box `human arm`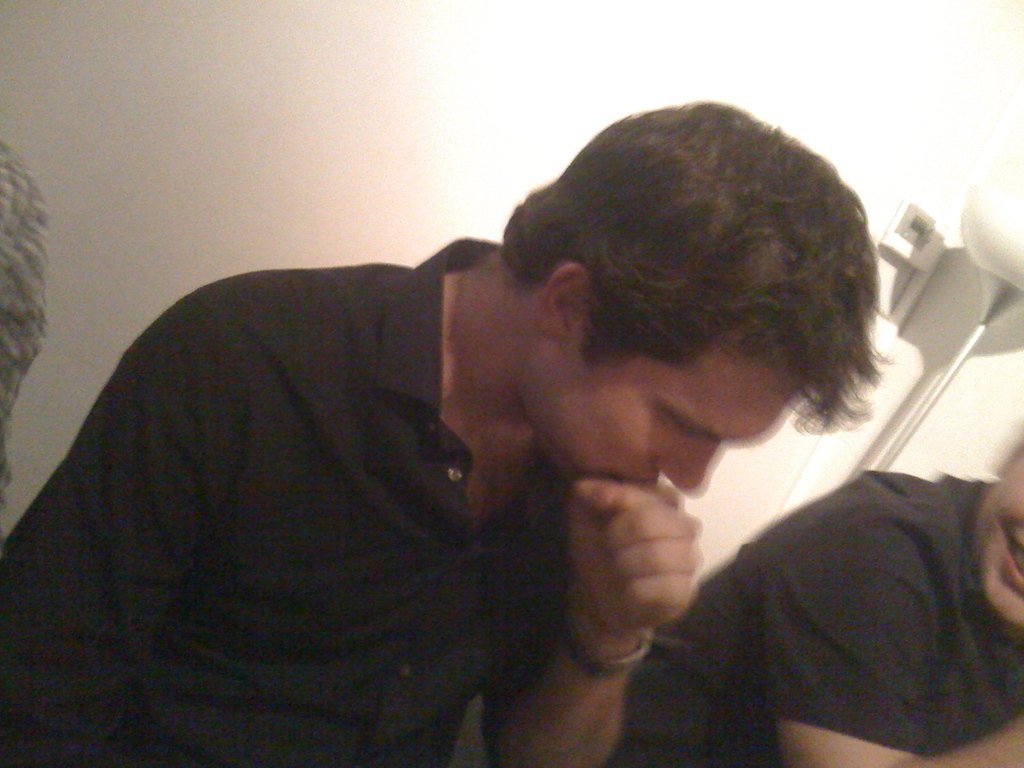
753:476:1023:767
